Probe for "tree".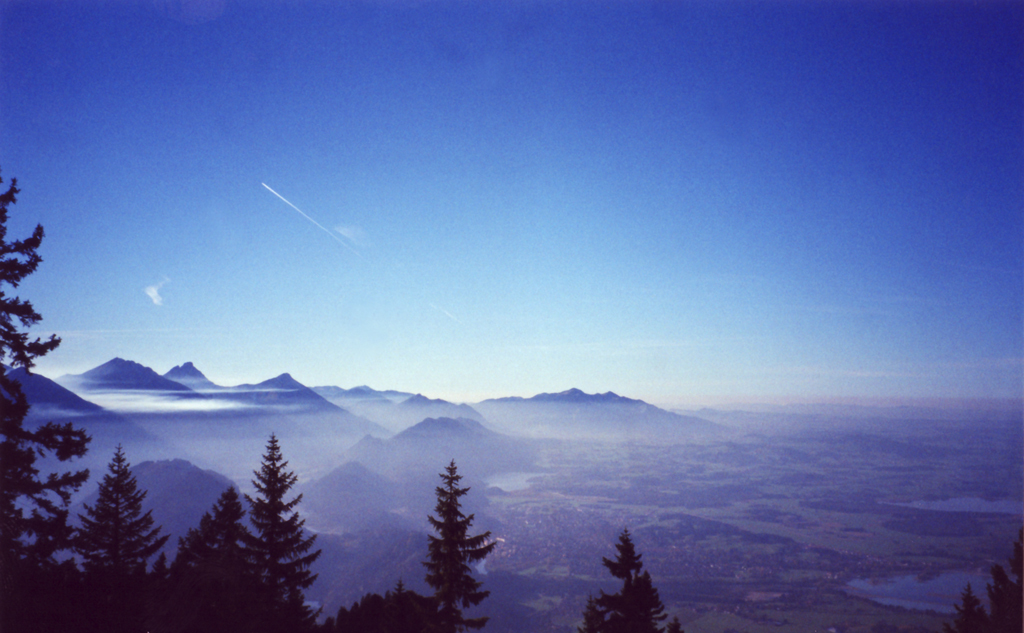
Probe result: rect(325, 583, 462, 632).
